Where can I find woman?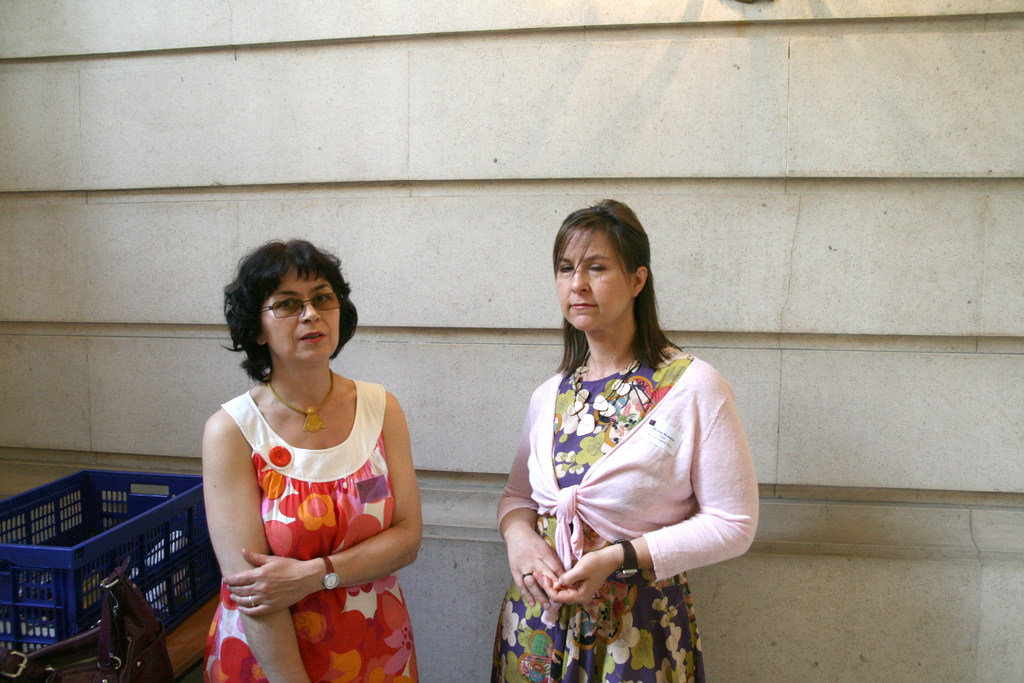
You can find it at Rect(199, 234, 426, 682).
